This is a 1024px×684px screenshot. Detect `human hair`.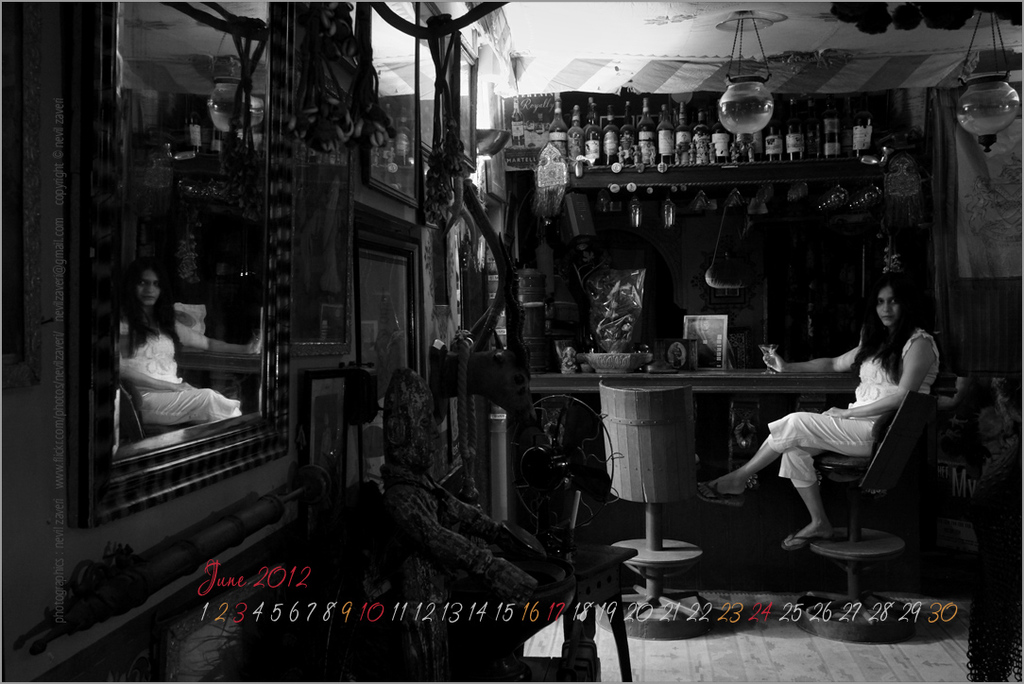
box=[849, 271, 921, 377].
